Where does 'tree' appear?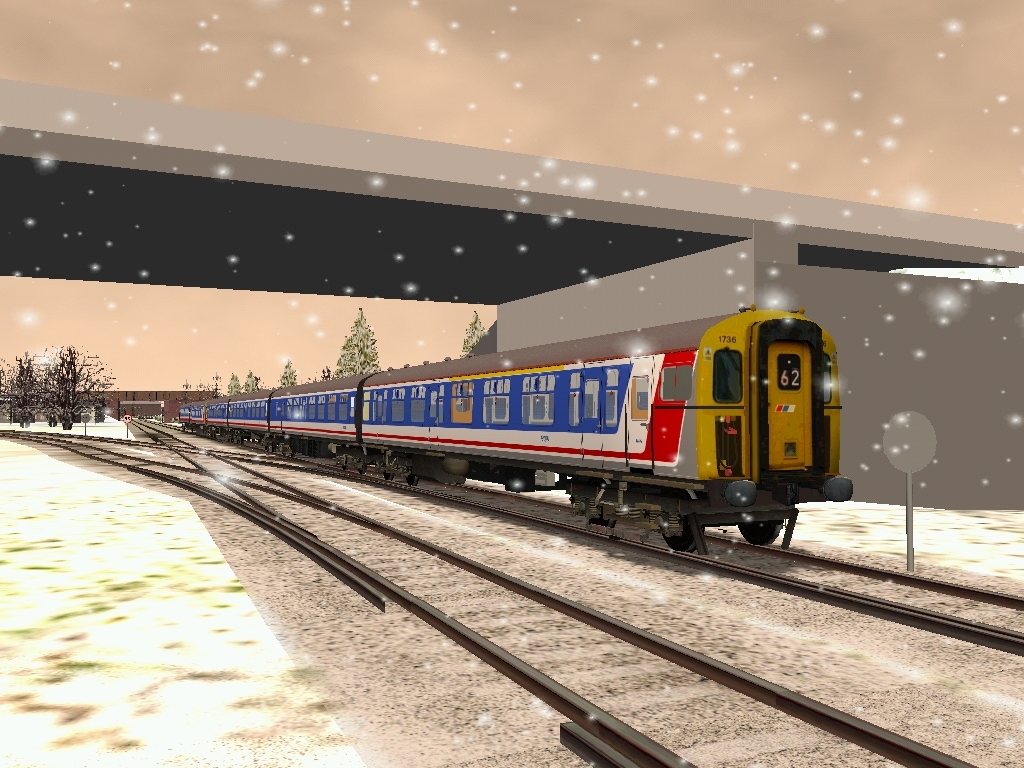
Appears at [0, 349, 40, 425].
